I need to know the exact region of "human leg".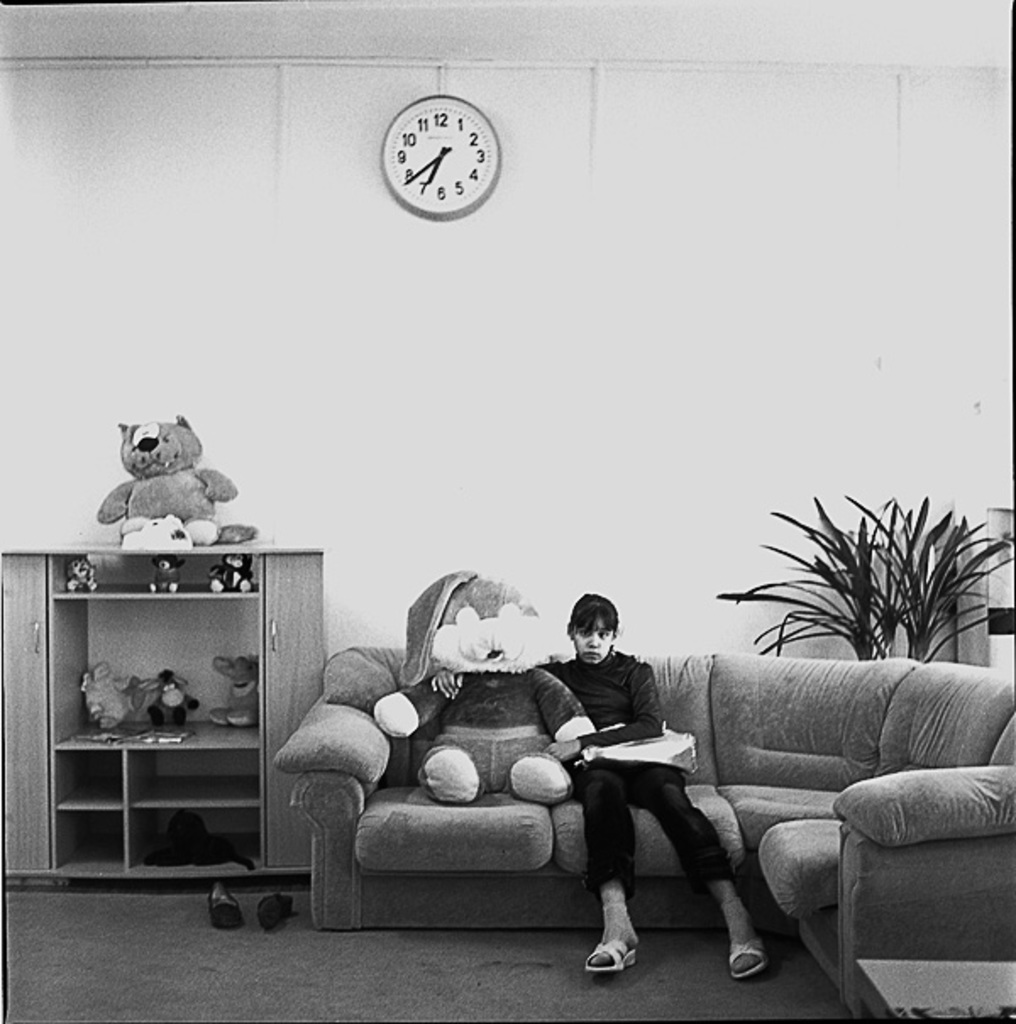
Region: (640, 758, 762, 975).
